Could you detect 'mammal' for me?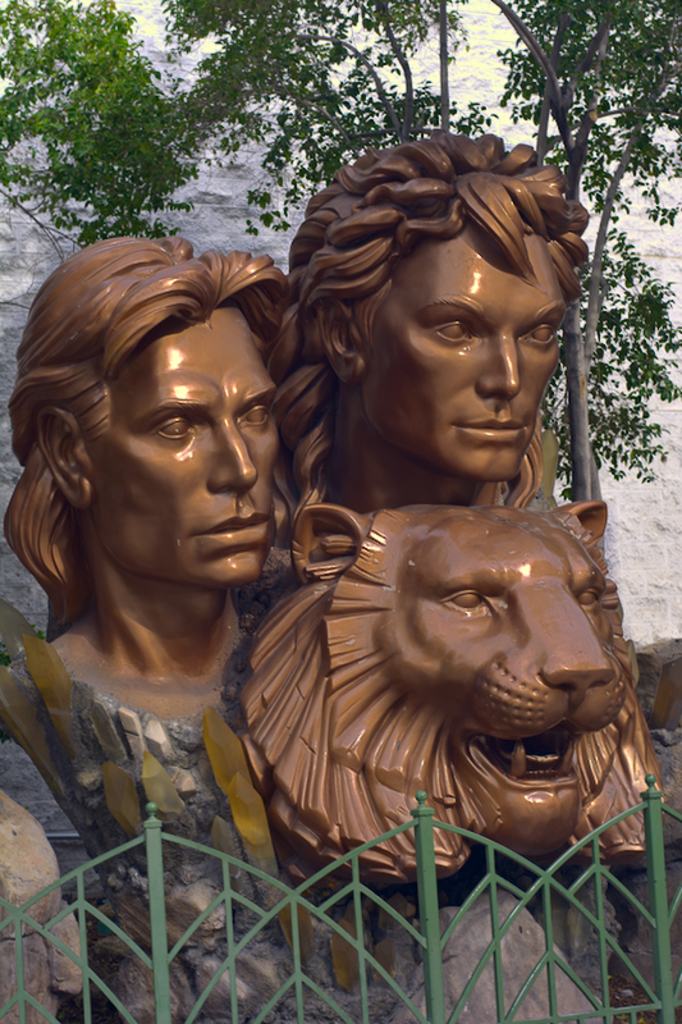
Detection result: 260, 123, 600, 573.
